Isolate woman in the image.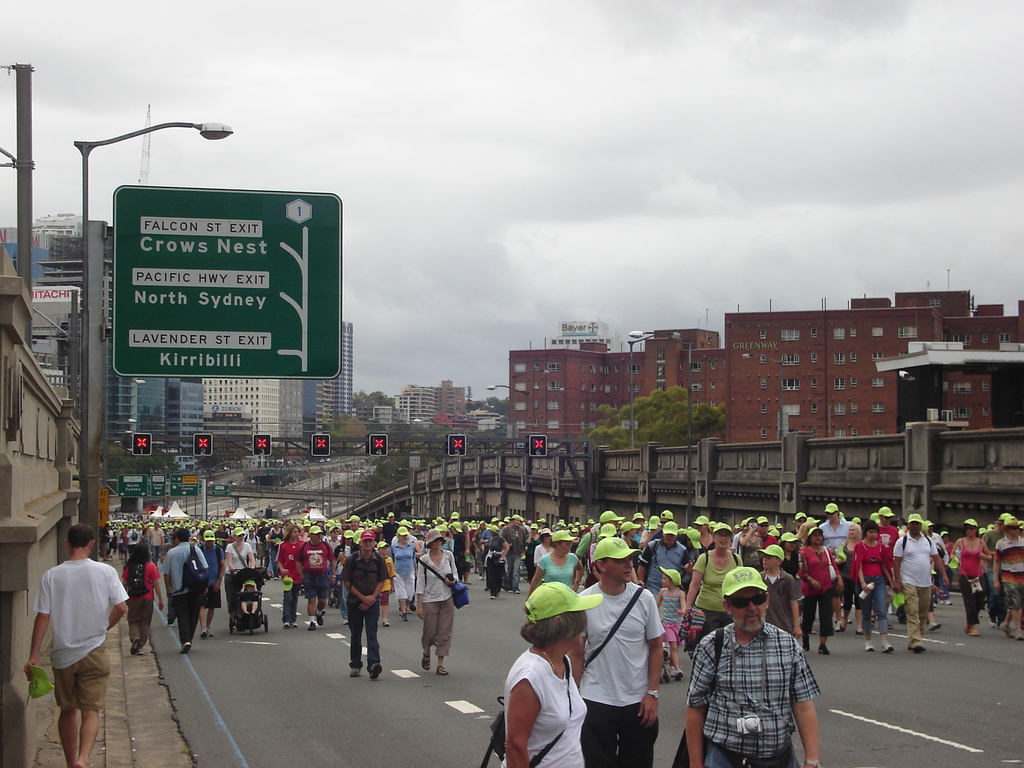
Isolated region: select_region(119, 541, 163, 656).
